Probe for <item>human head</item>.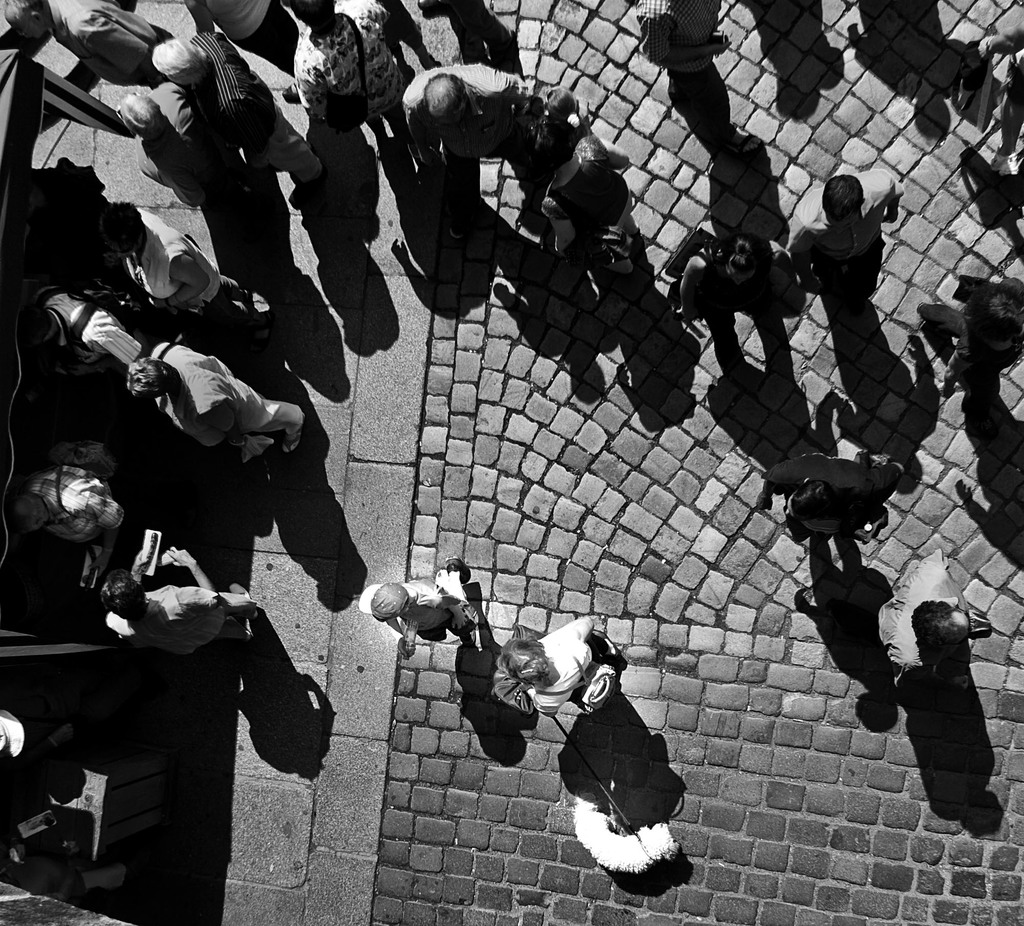
Probe result: <box>365,583,408,624</box>.
